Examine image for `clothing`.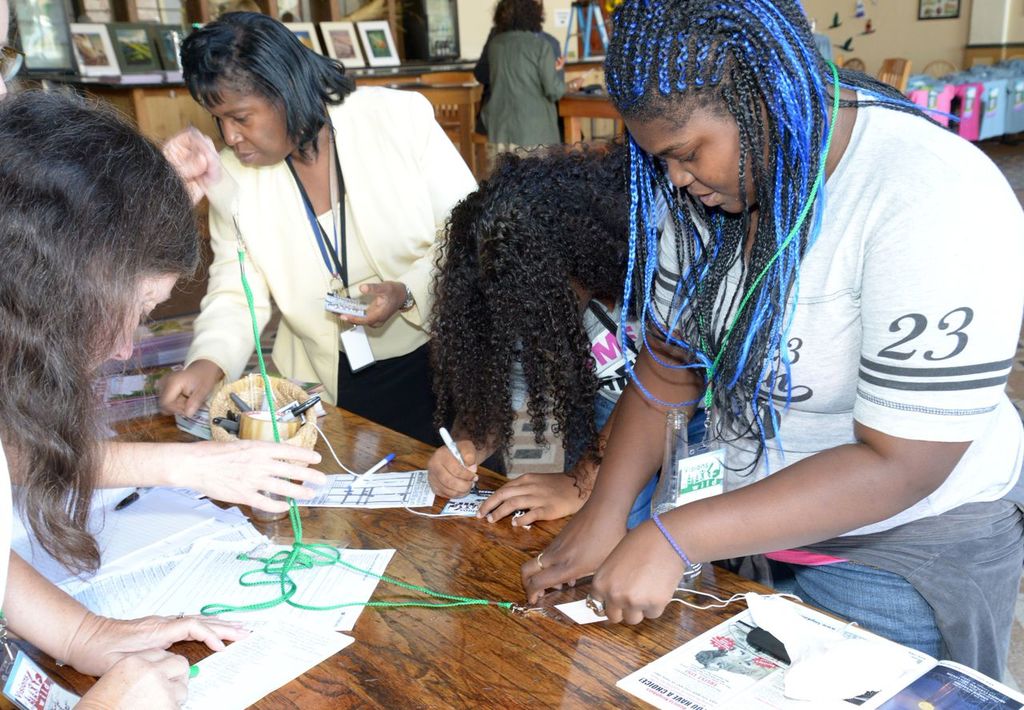
Examination result: region(502, 289, 726, 532).
